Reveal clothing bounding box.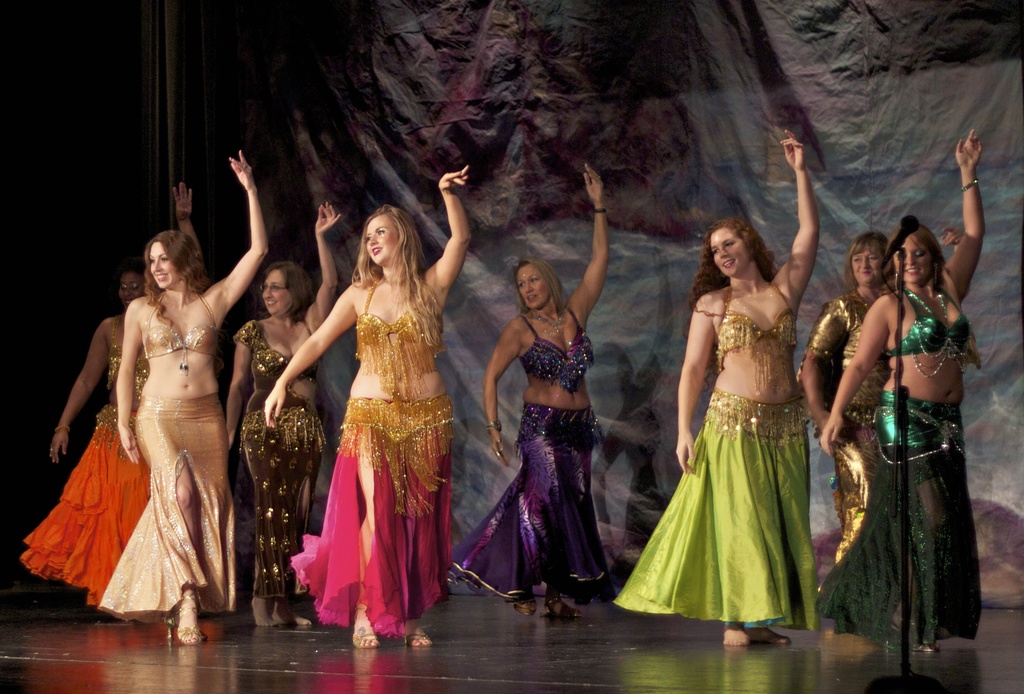
Revealed: [714,286,796,397].
